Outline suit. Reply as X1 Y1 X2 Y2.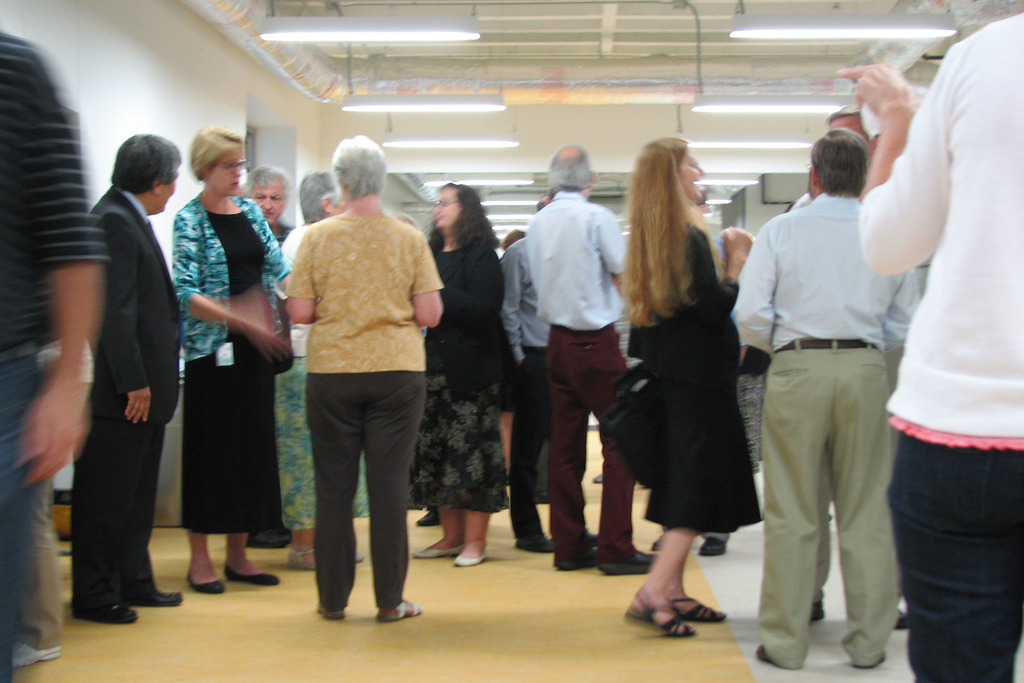
60 117 209 614.
